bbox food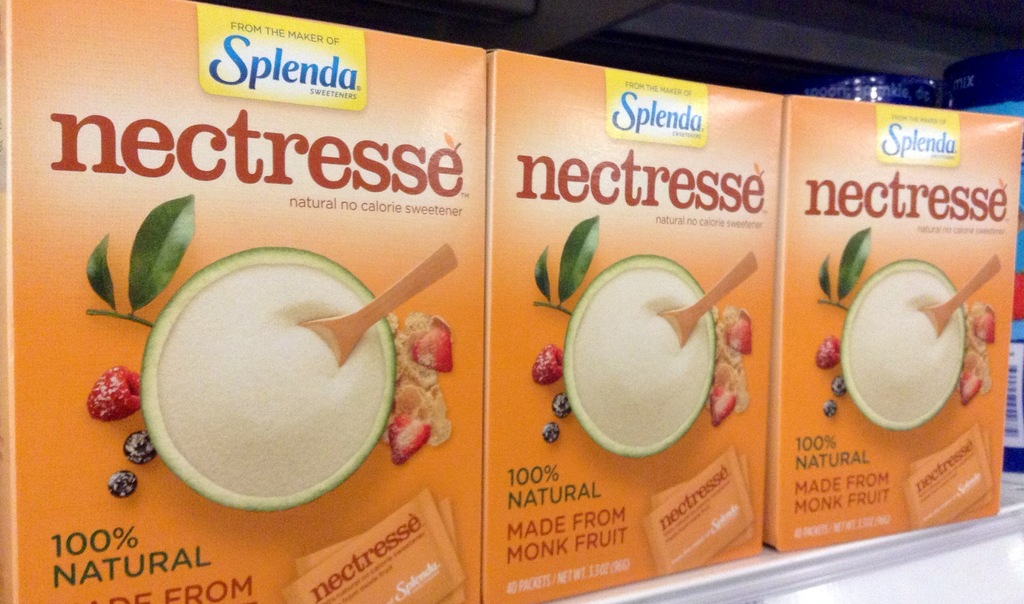
(left=531, top=341, right=563, bottom=388)
